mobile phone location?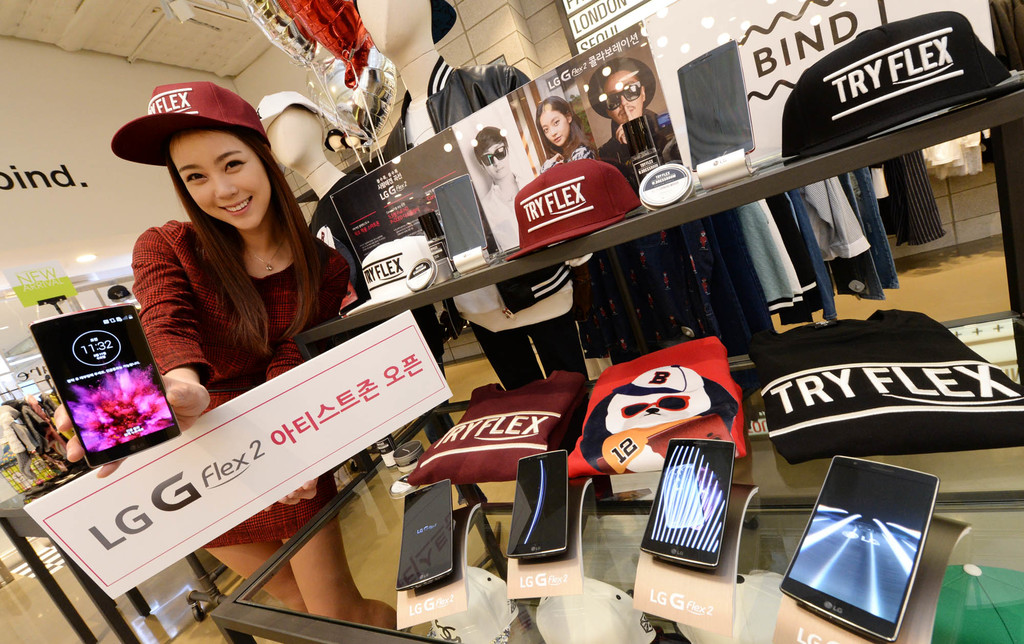
(x1=675, y1=37, x2=756, y2=172)
